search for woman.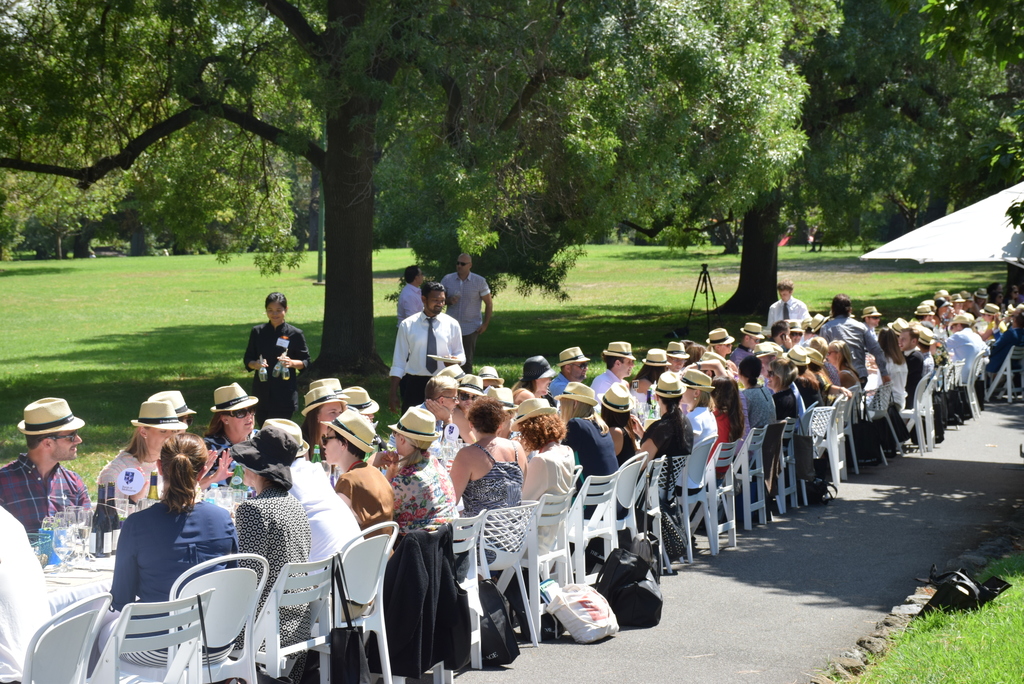
Found at <box>96,397,189,504</box>.
